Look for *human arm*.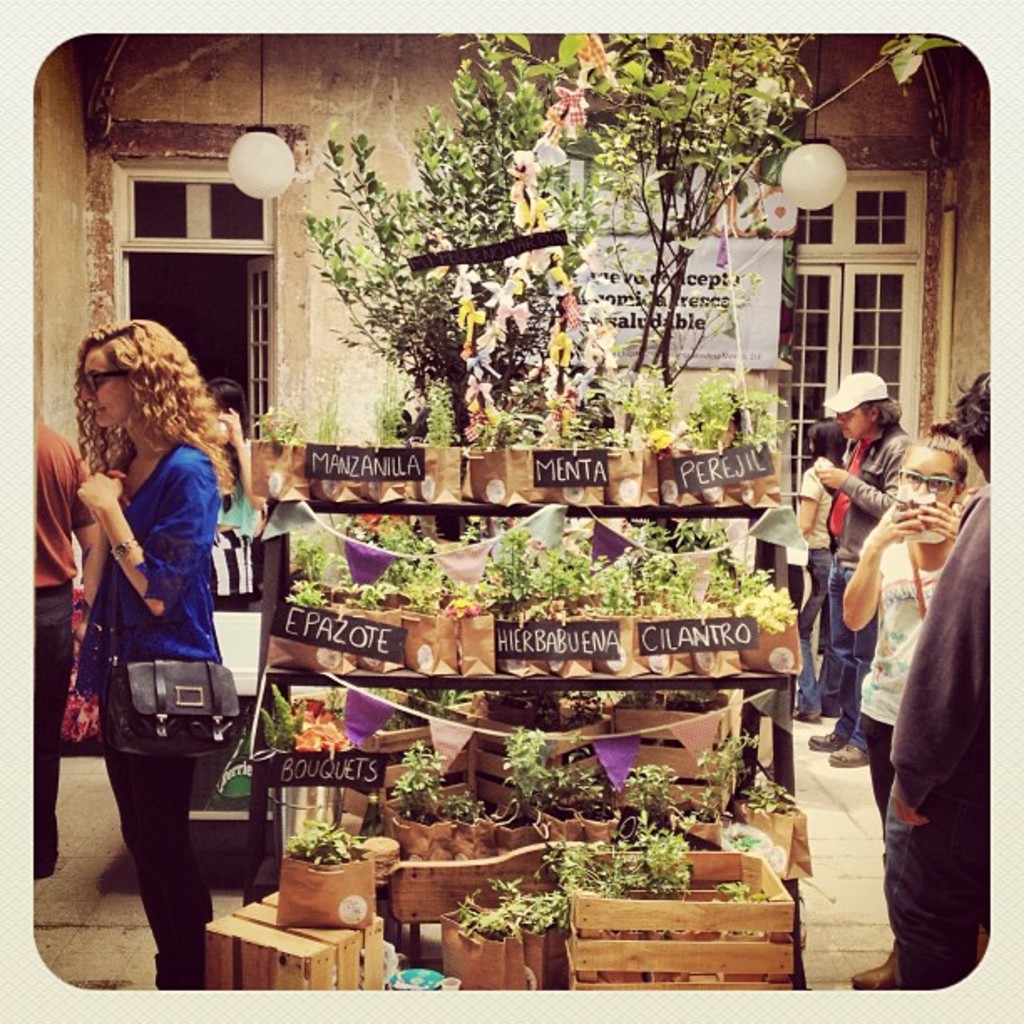
Found: select_region(800, 468, 820, 535).
